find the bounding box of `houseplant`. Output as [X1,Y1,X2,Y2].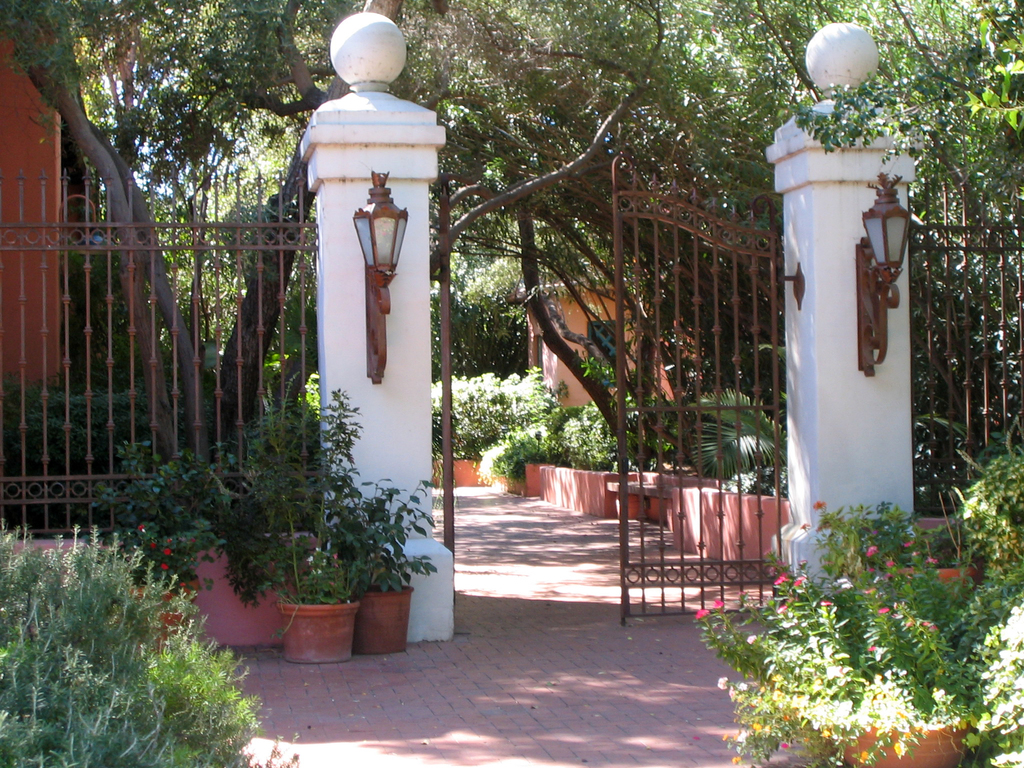
[194,378,372,659].
